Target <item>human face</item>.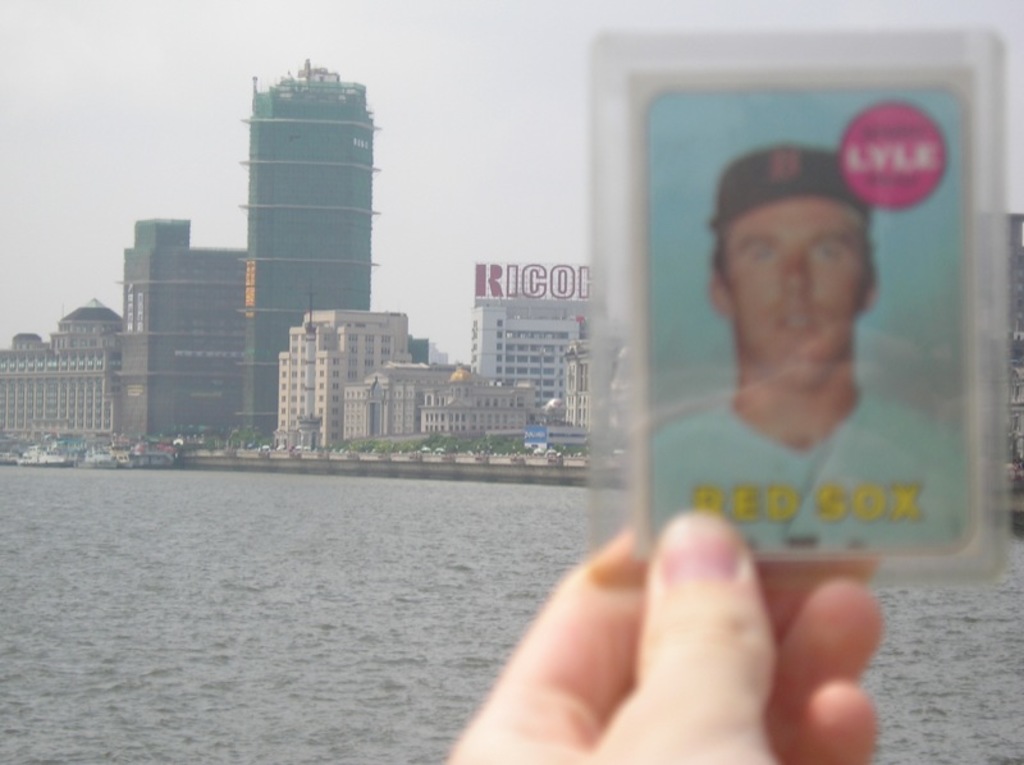
Target region: locate(726, 193, 864, 379).
